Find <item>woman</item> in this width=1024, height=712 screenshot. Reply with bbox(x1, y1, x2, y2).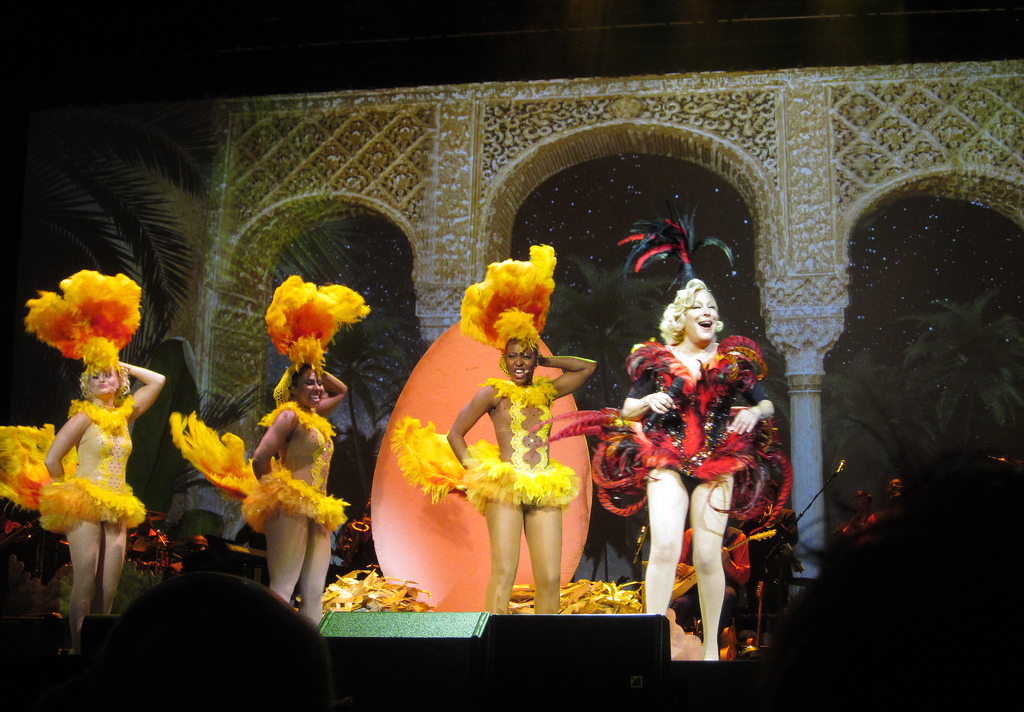
bbox(447, 312, 597, 613).
